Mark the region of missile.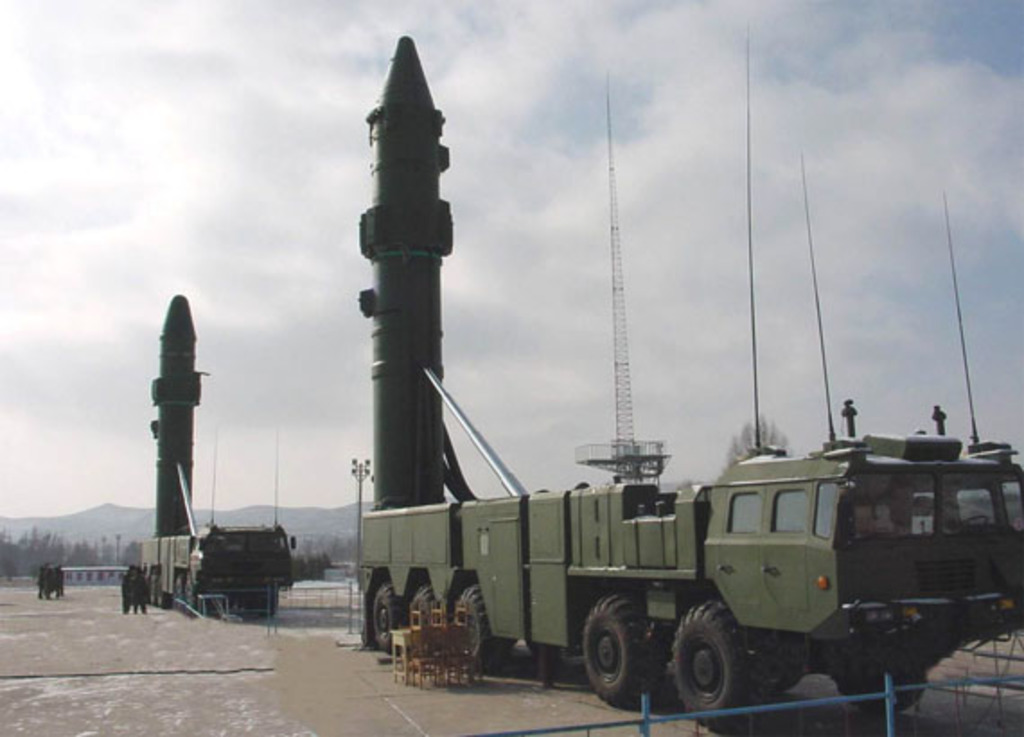
Region: left=158, top=293, right=194, bottom=548.
